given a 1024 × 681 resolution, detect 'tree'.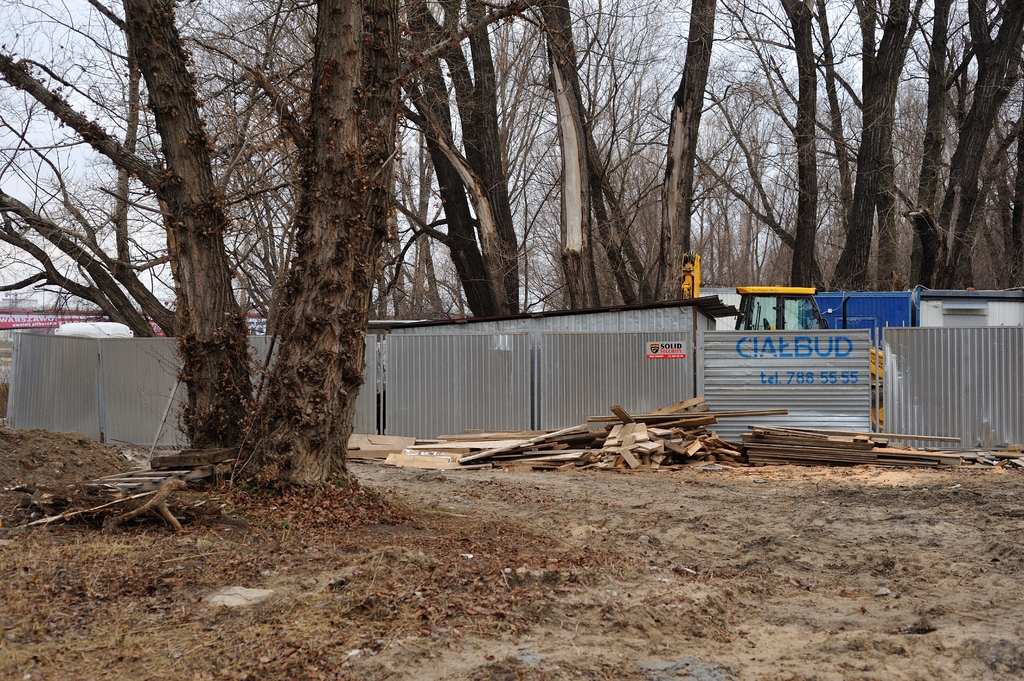
116/0/401/470.
